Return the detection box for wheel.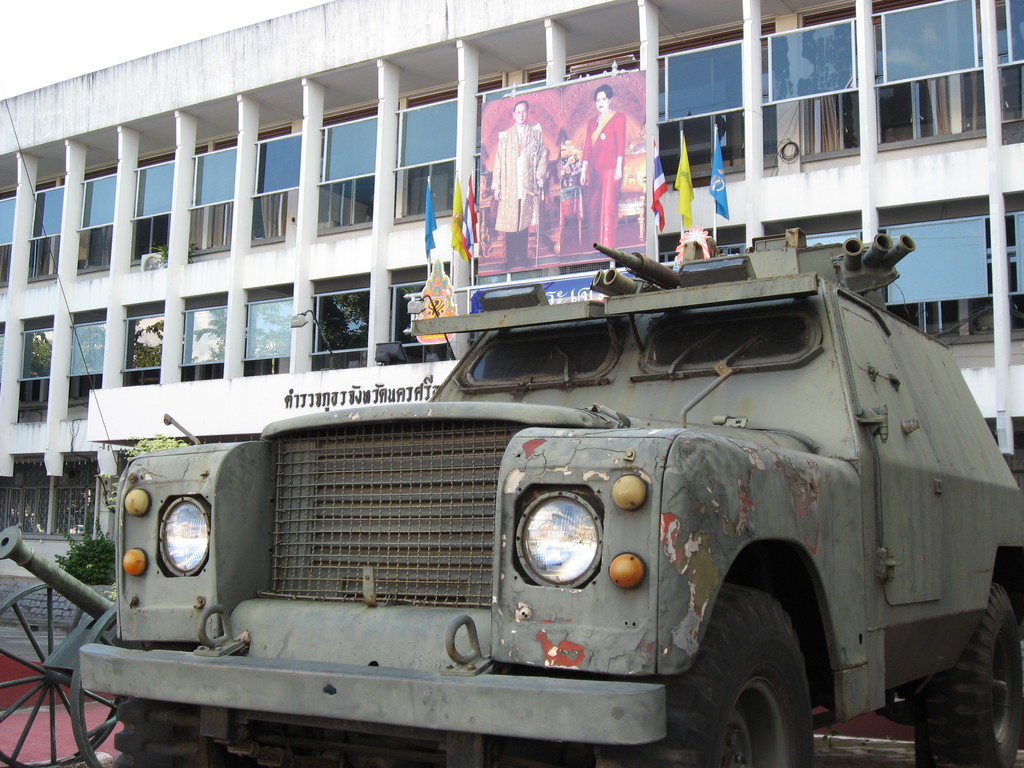
913, 582, 1020, 767.
